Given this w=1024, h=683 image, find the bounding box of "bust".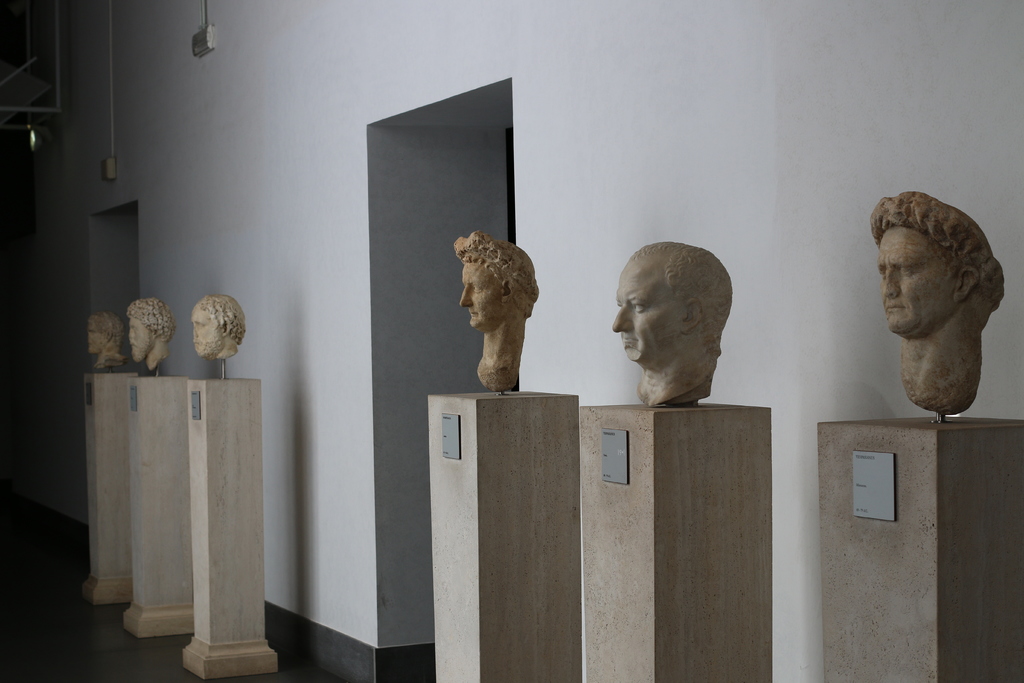
[189, 293, 243, 361].
